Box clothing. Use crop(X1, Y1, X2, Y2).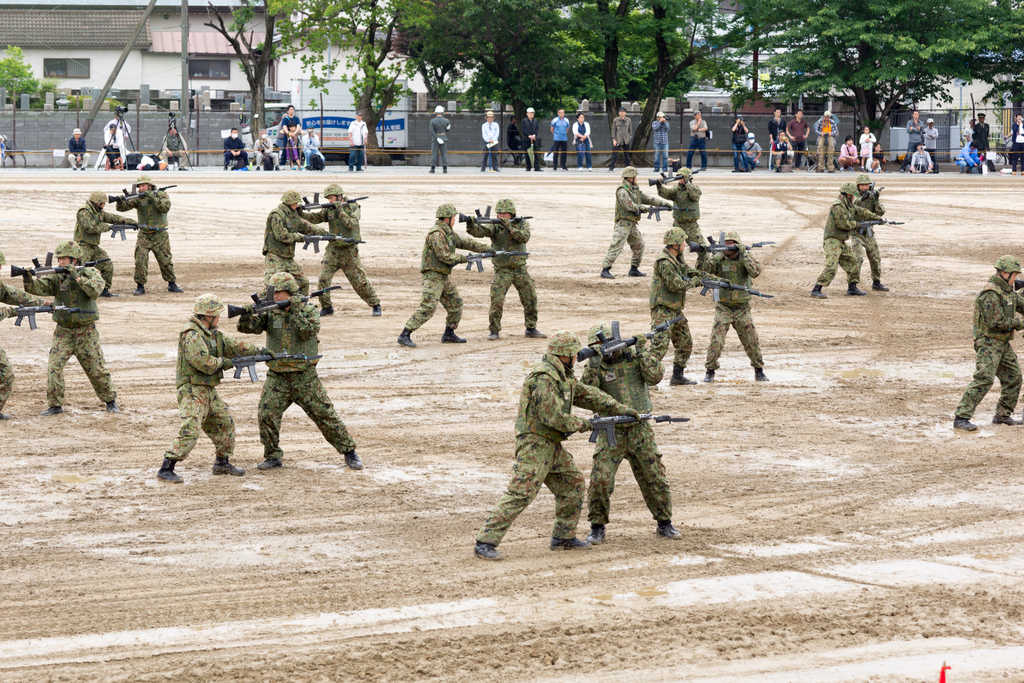
crop(913, 145, 936, 174).
